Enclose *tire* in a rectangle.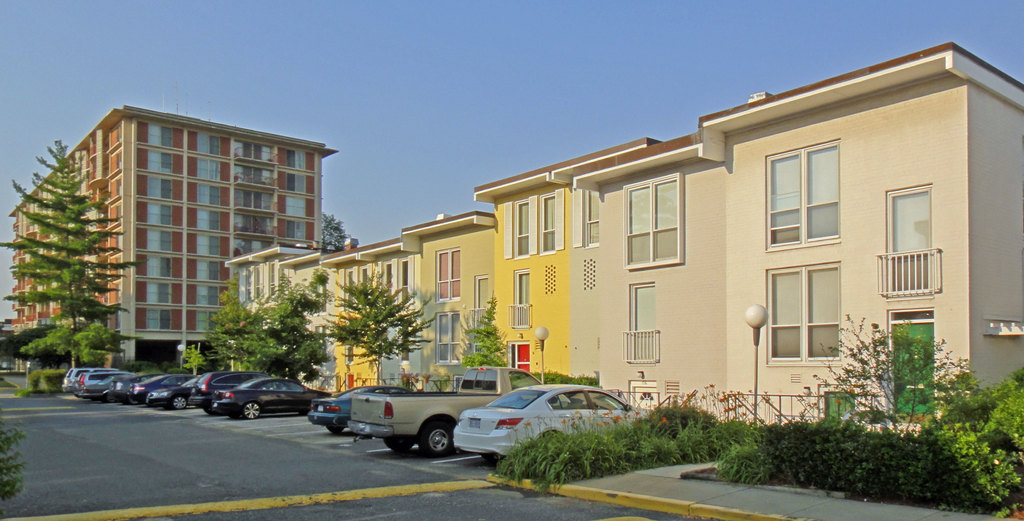
pyautogui.locateOnScreen(419, 420, 462, 462).
